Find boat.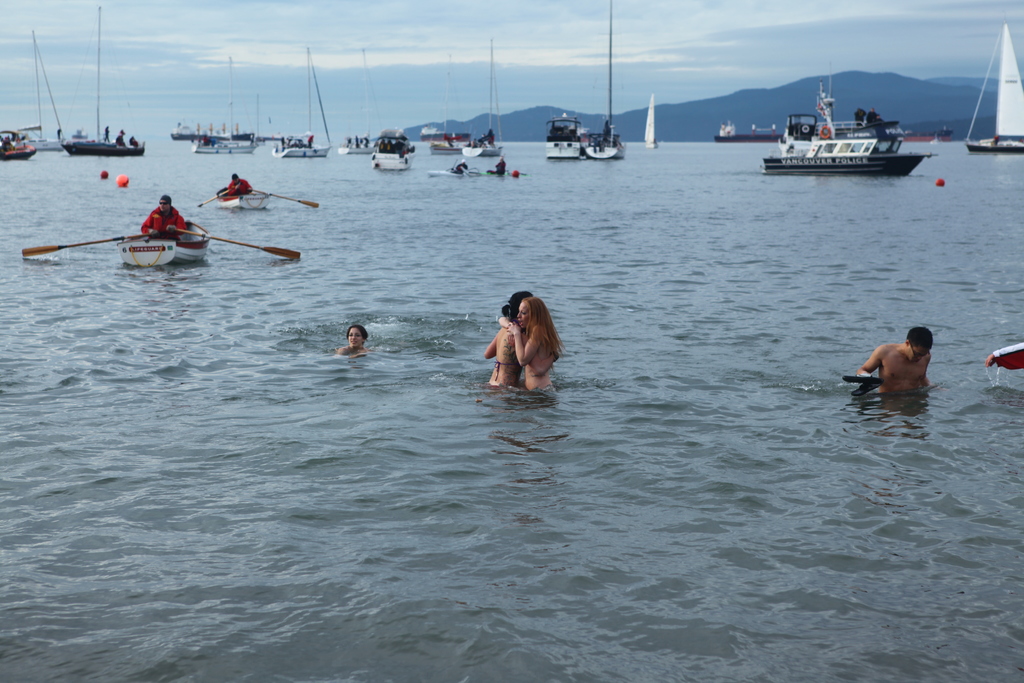
x1=581, y1=117, x2=627, y2=161.
